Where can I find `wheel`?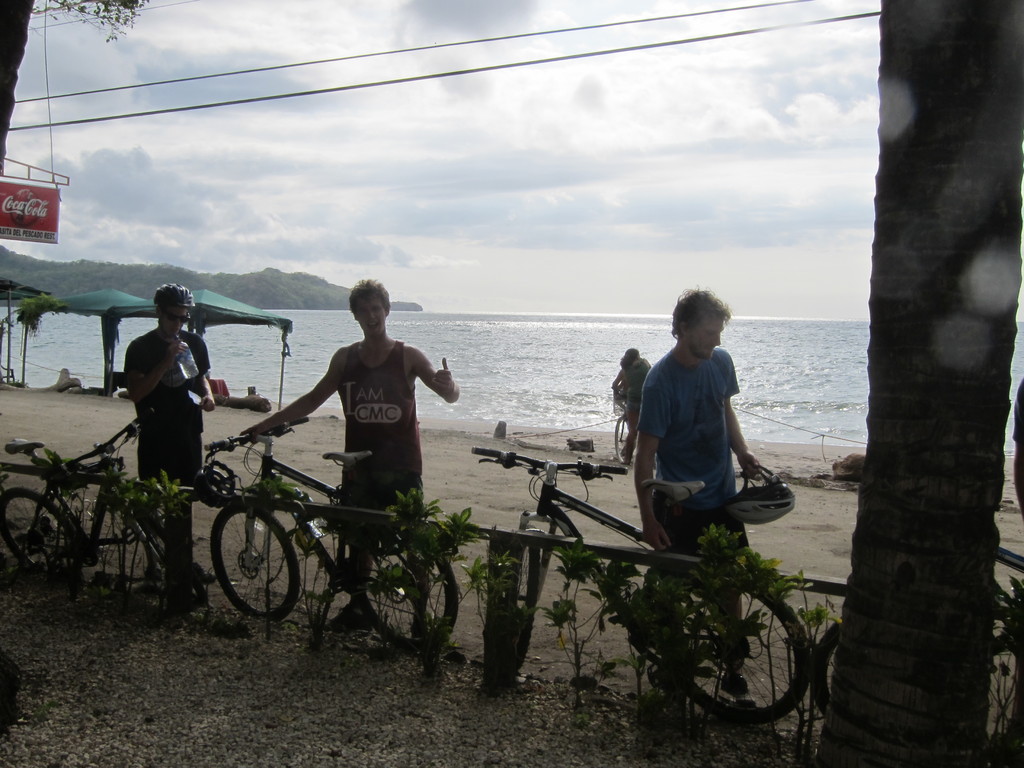
You can find it at bbox=[991, 632, 1023, 767].
